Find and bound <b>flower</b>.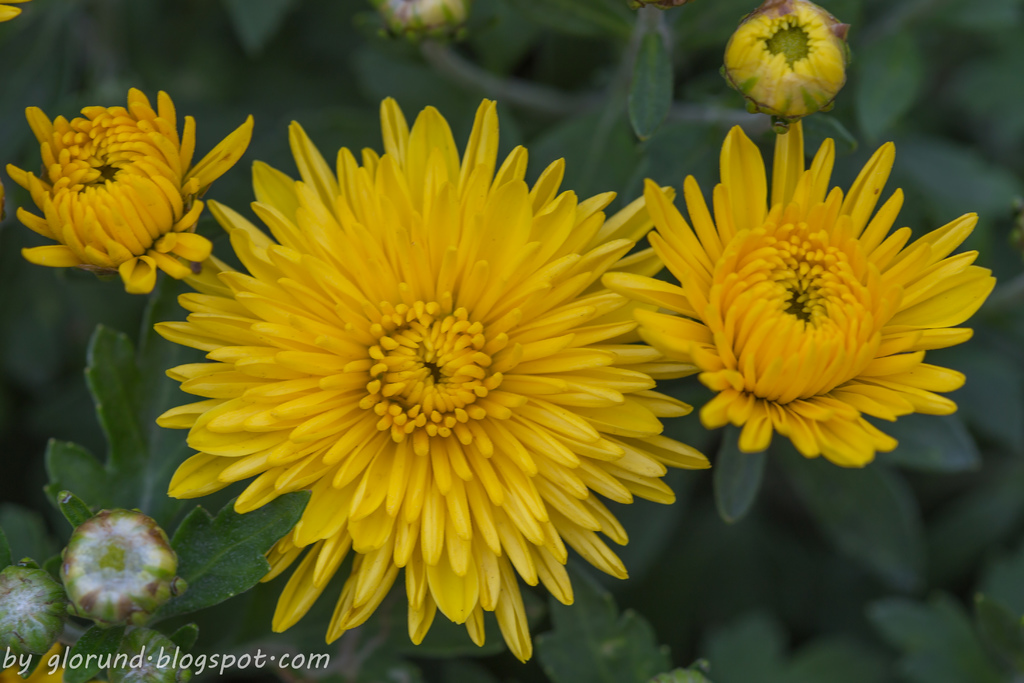
Bound: box(601, 120, 1005, 484).
